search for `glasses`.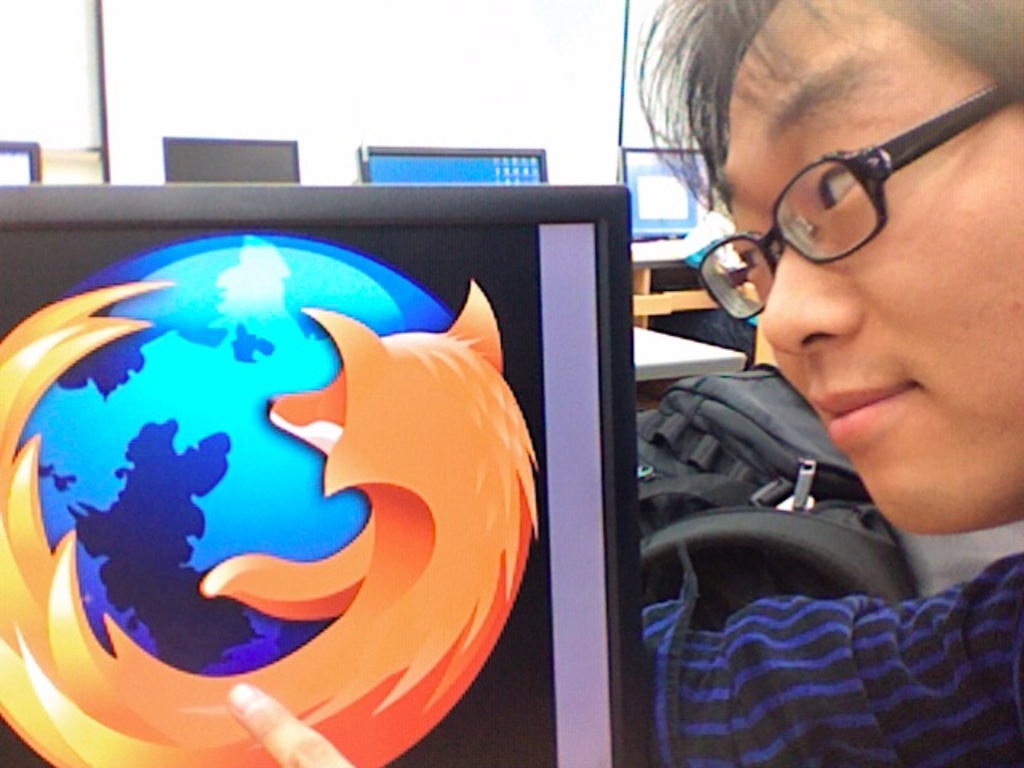
Found at x1=678 y1=72 x2=1021 y2=330.
